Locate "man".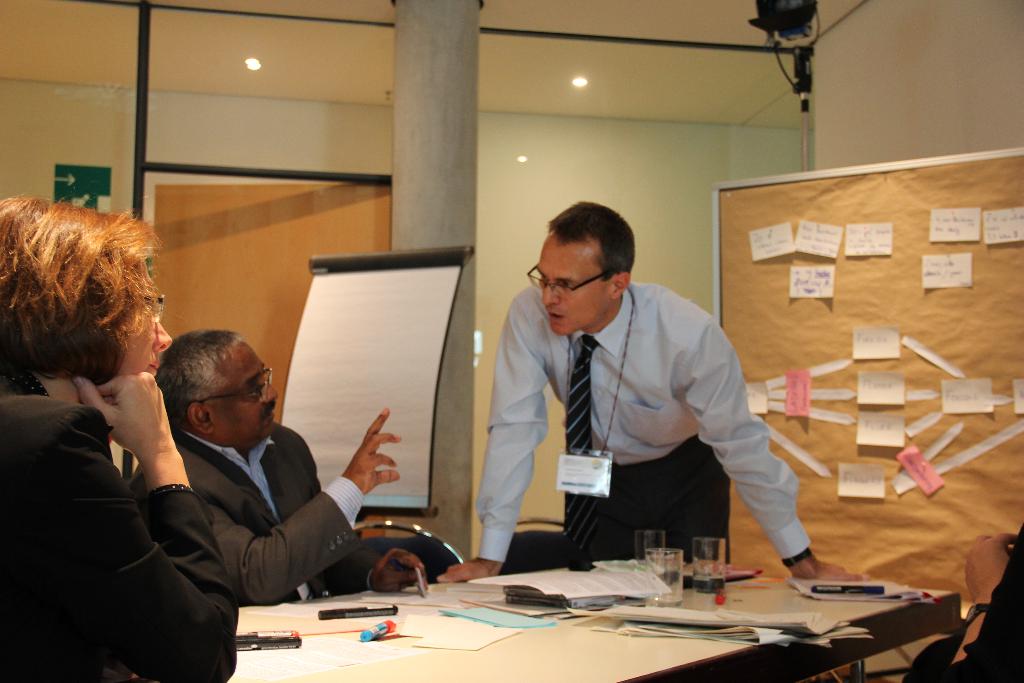
Bounding box: 485:202:807:586.
